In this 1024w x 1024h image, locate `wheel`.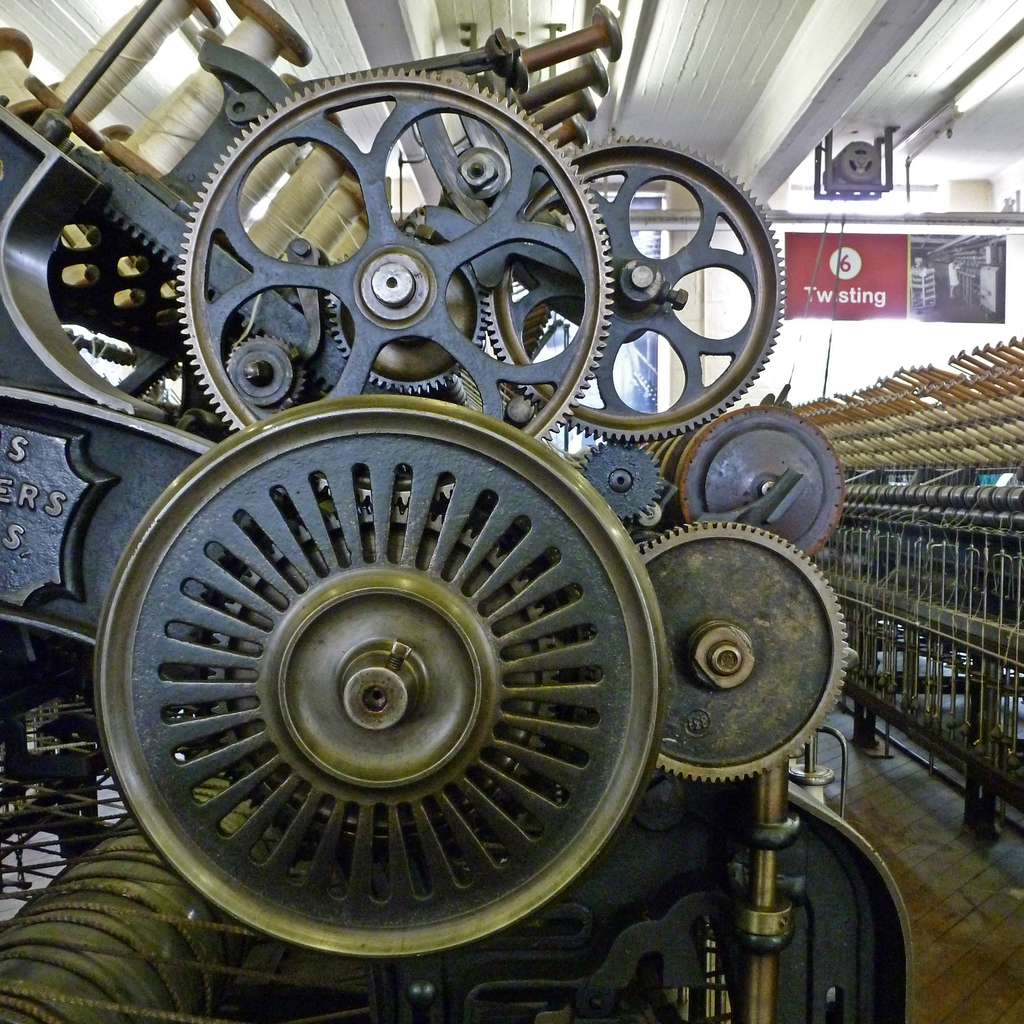
Bounding box: bbox=(475, 134, 786, 447).
